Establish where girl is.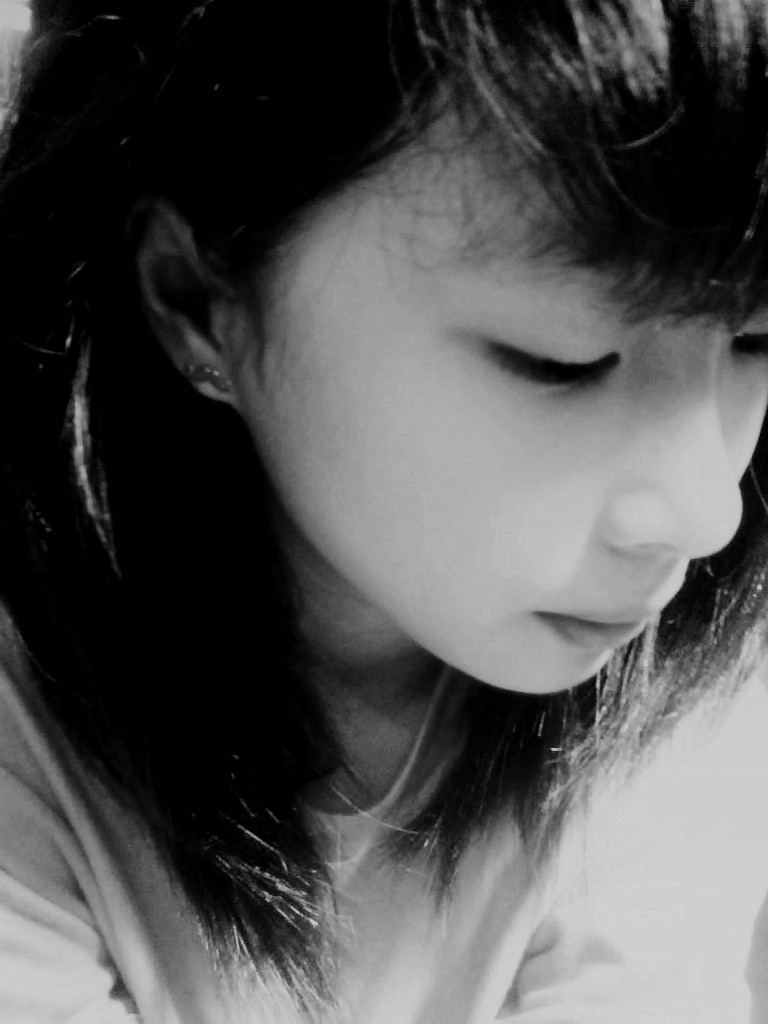
Established at 0, 0, 767, 1023.
